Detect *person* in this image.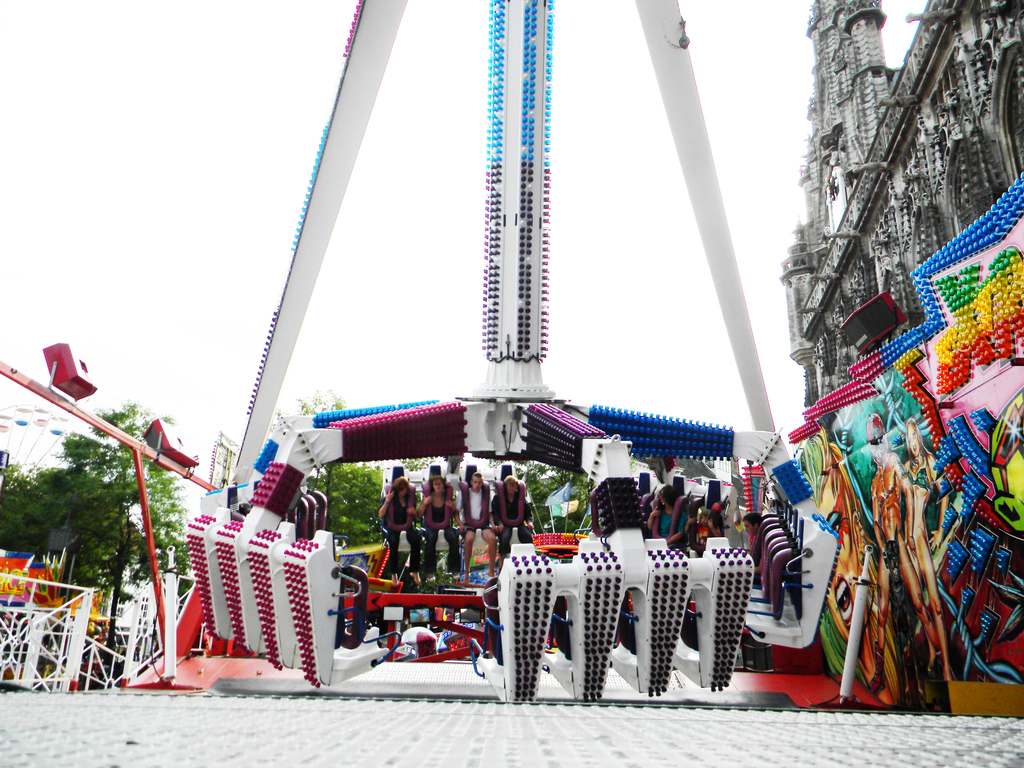
Detection: x1=419 y1=472 x2=449 y2=575.
